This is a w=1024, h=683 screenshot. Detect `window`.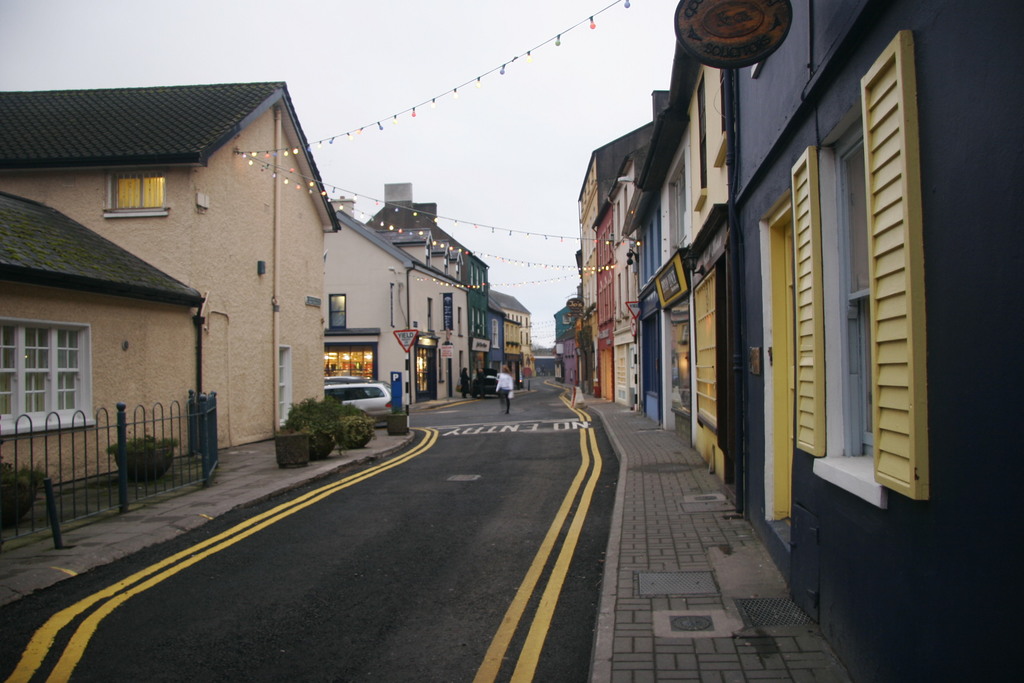
select_region(365, 384, 384, 397).
